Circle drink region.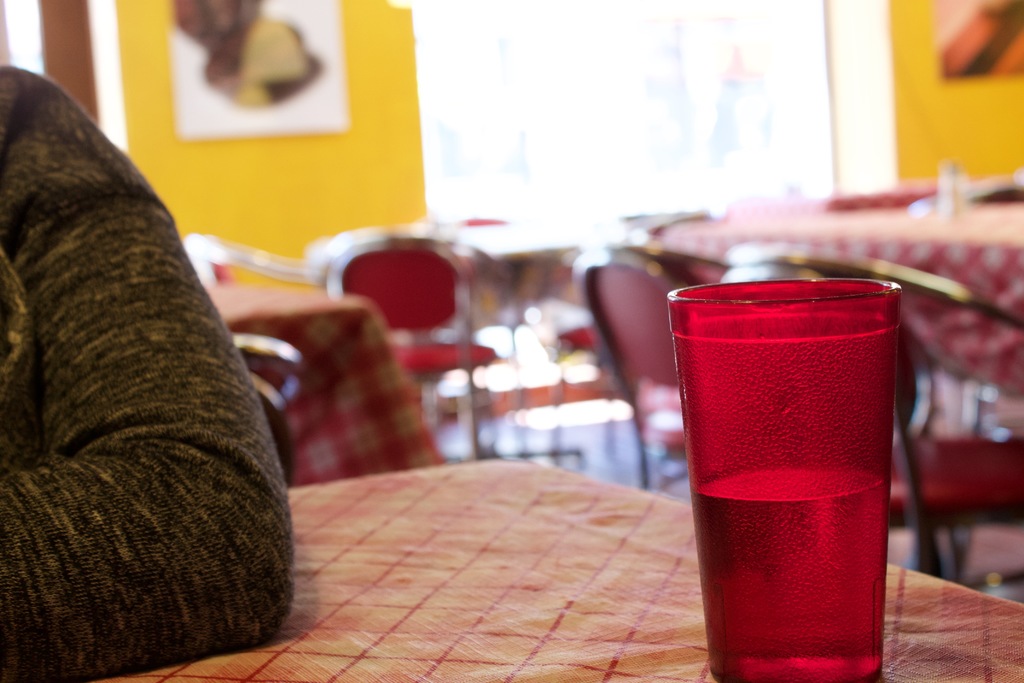
Region: region(691, 466, 893, 682).
